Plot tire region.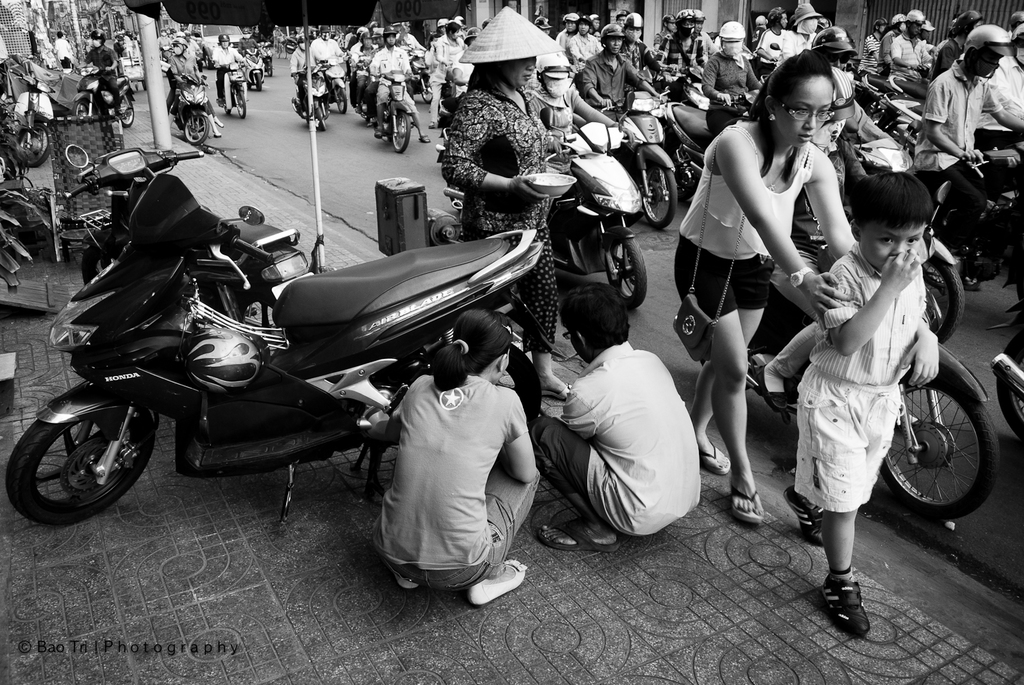
Plotted at l=82, t=246, r=123, b=289.
